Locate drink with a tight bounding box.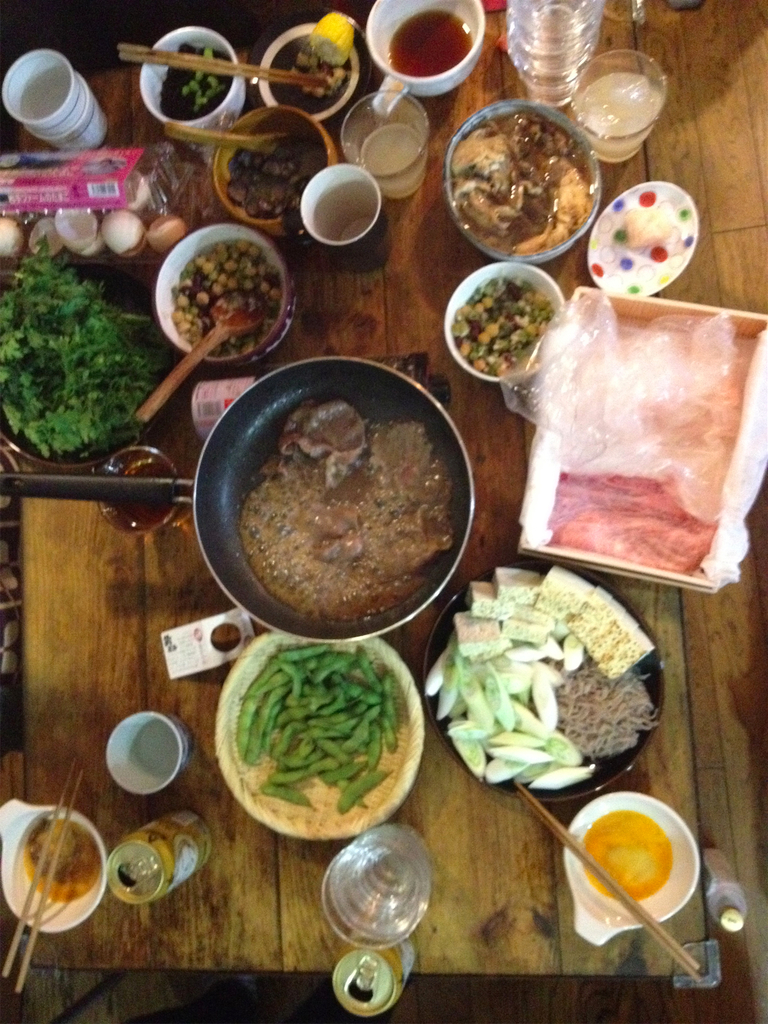
[left=391, top=9, right=472, bottom=76].
